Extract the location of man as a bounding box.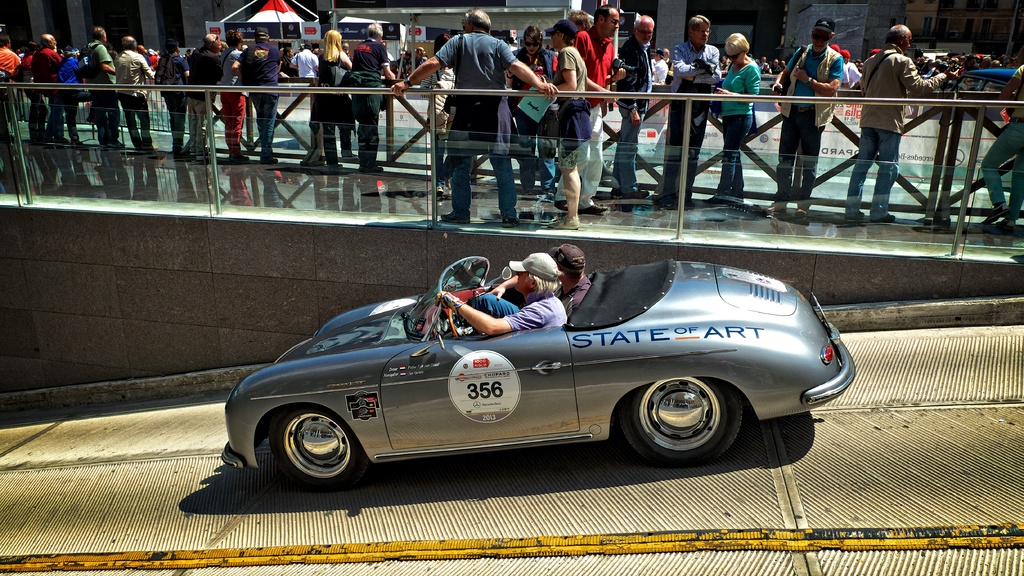
655, 16, 723, 205.
